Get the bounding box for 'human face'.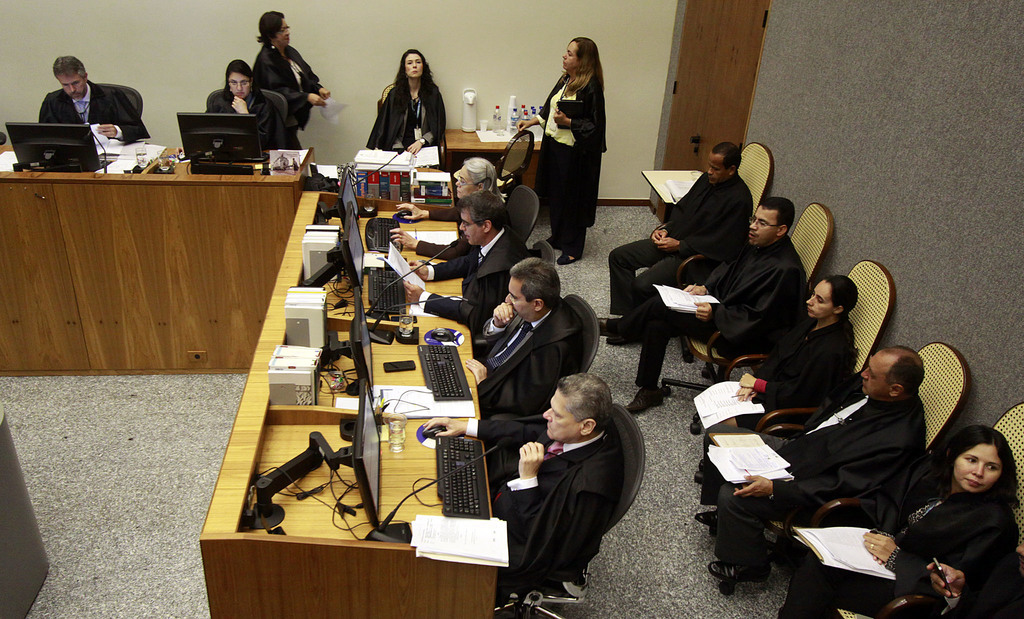
crop(804, 283, 837, 319).
